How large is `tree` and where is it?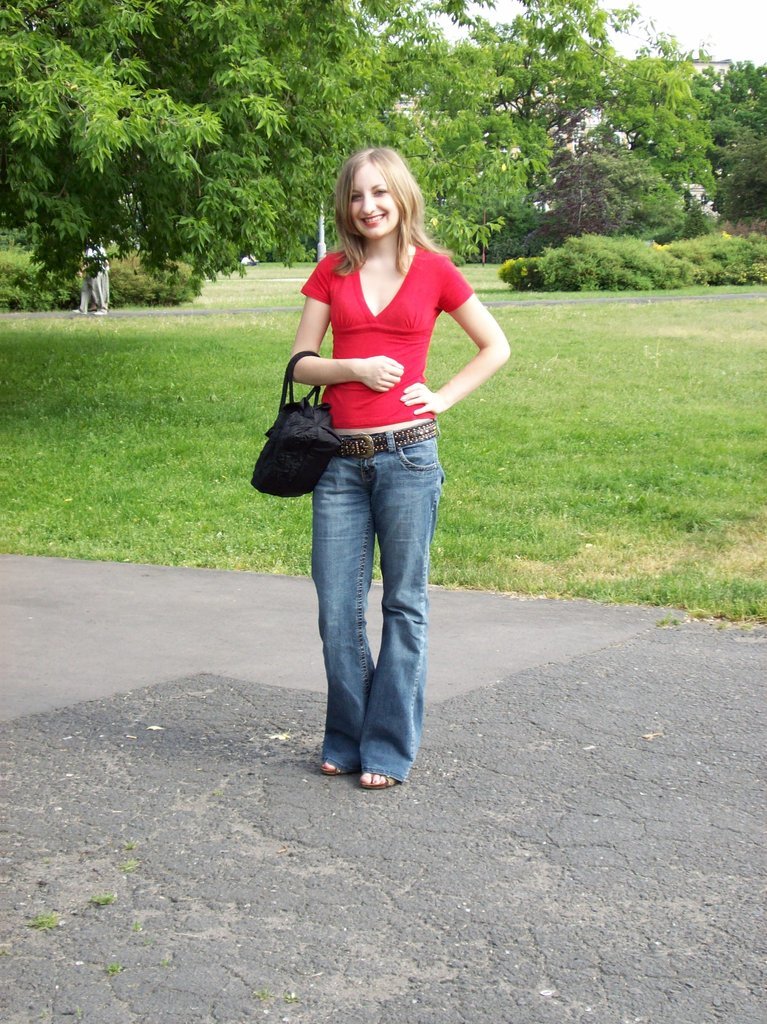
Bounding box: bbox=(658, 52, 766, 214).
